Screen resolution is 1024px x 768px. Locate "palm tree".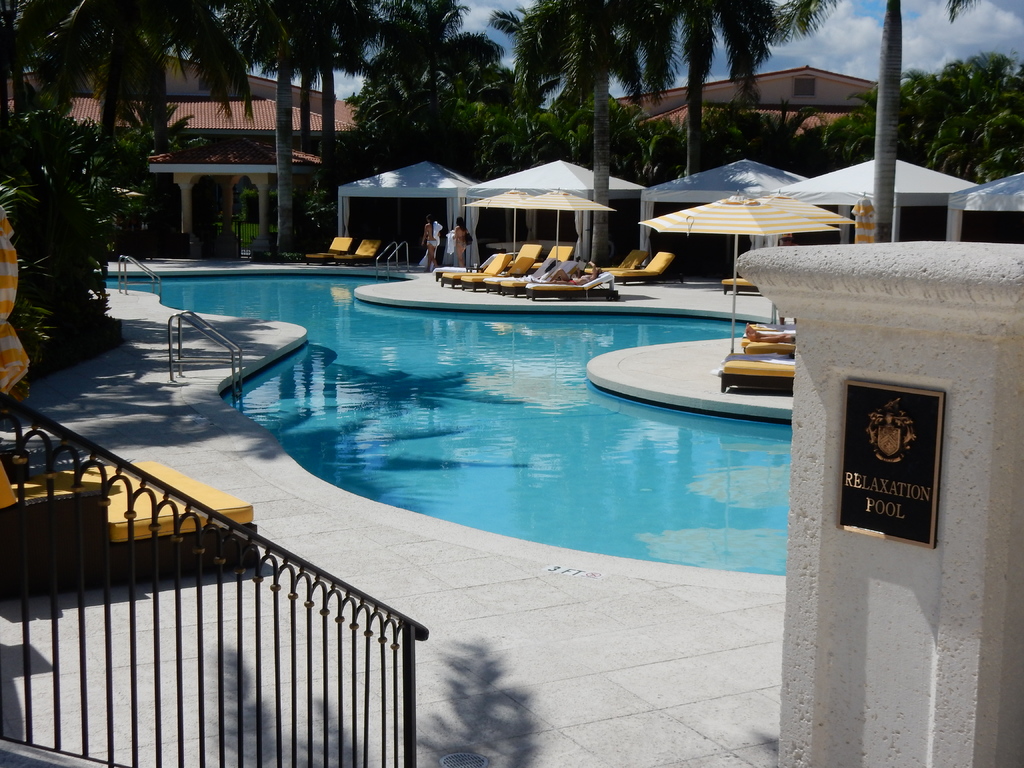
<region>774, 0, 980, 246</region>.
